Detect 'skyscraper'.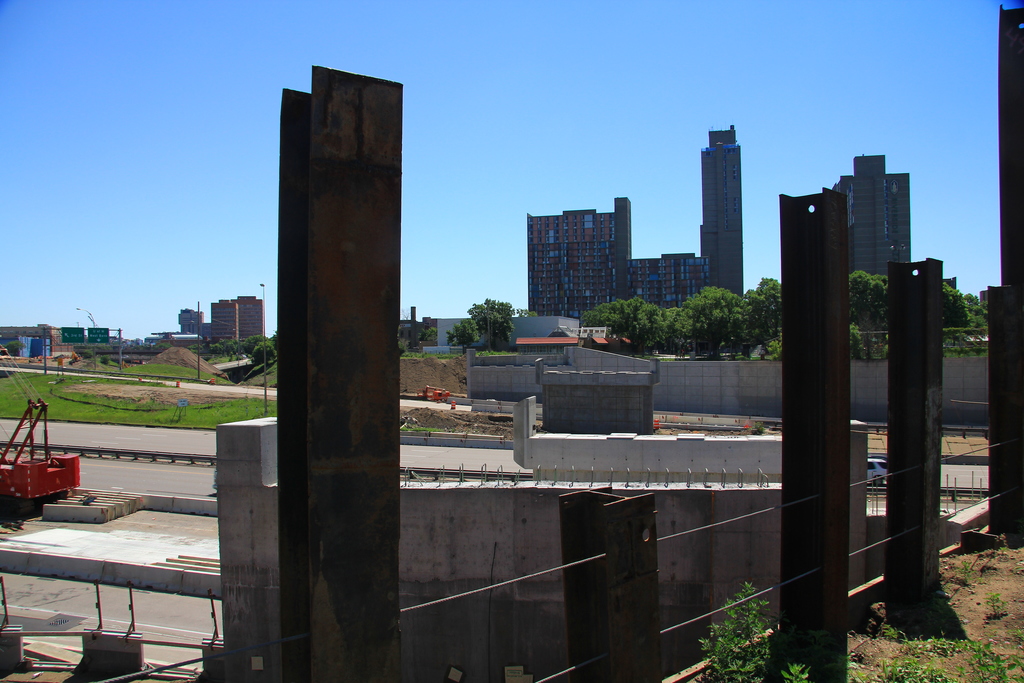
Detected at rect(687, 118, 765, 300).
